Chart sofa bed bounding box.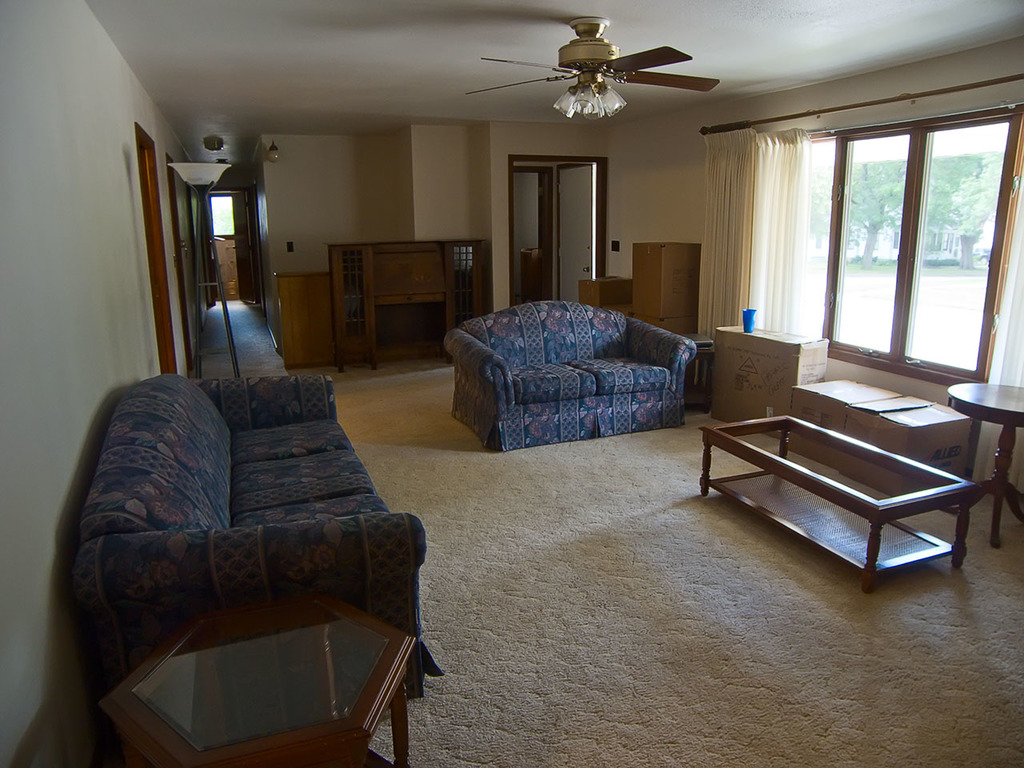
Charted: box=[73, 367, 427, 707].
